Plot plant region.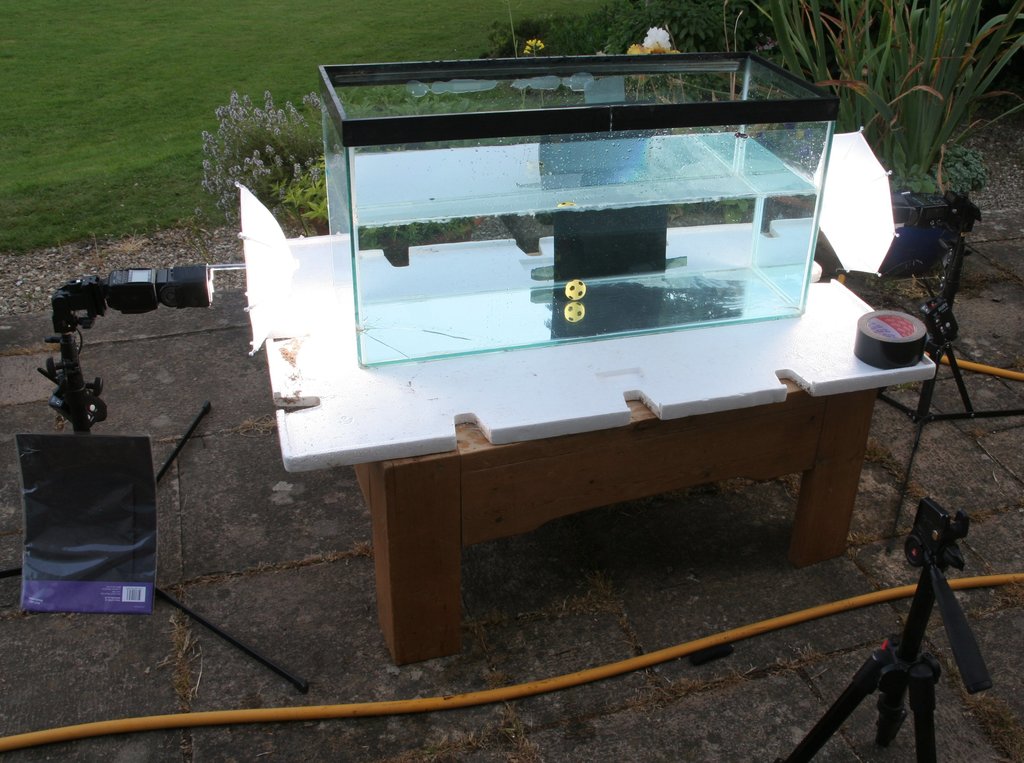
Plotted at Rect(719, 0, 1023, 213).
